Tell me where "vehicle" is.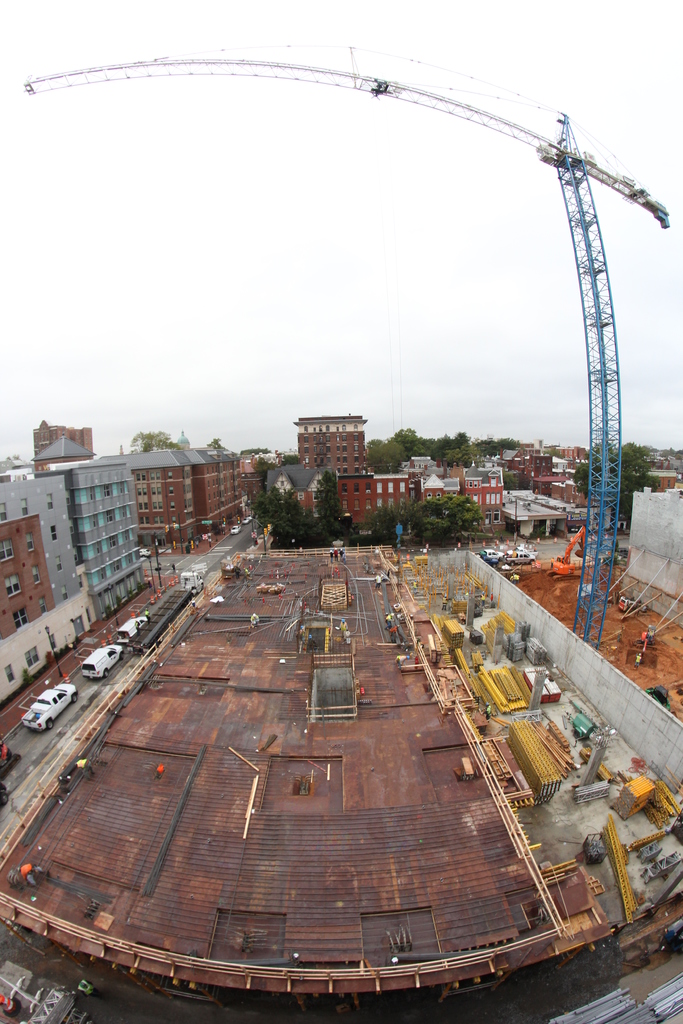
"vehicle" is at {"x1": 19, "y1": 683, "x2": 79, "y2": 732}.
